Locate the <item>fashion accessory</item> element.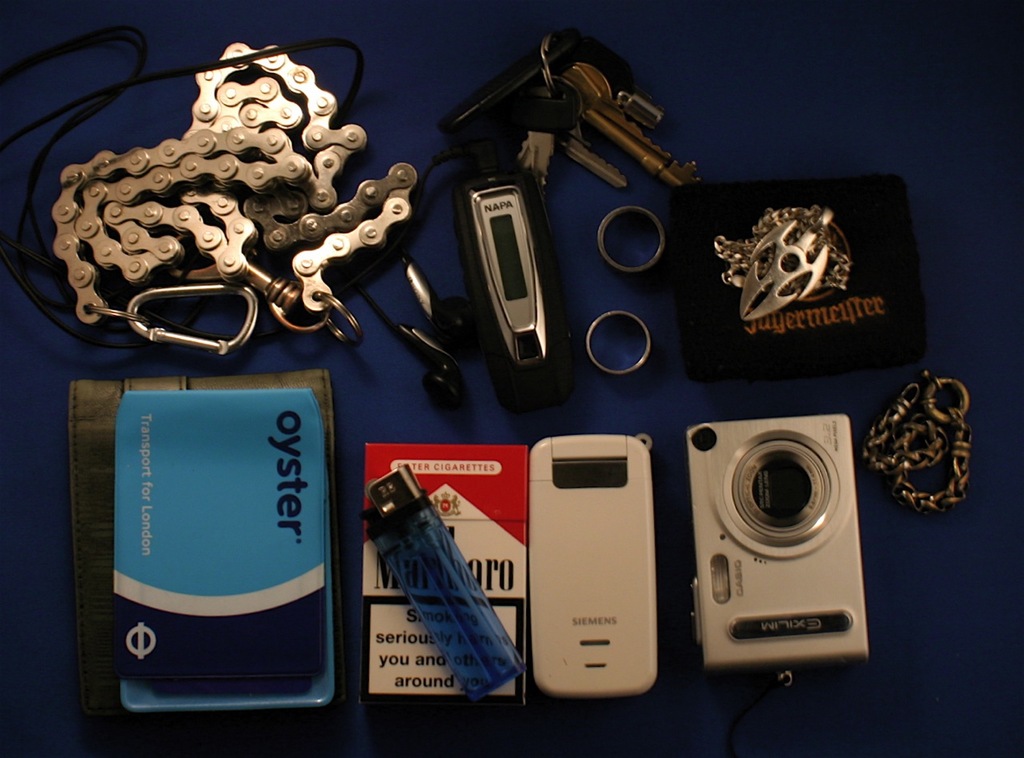
Element bbox: l=862, t=367, r=970, b=517.
